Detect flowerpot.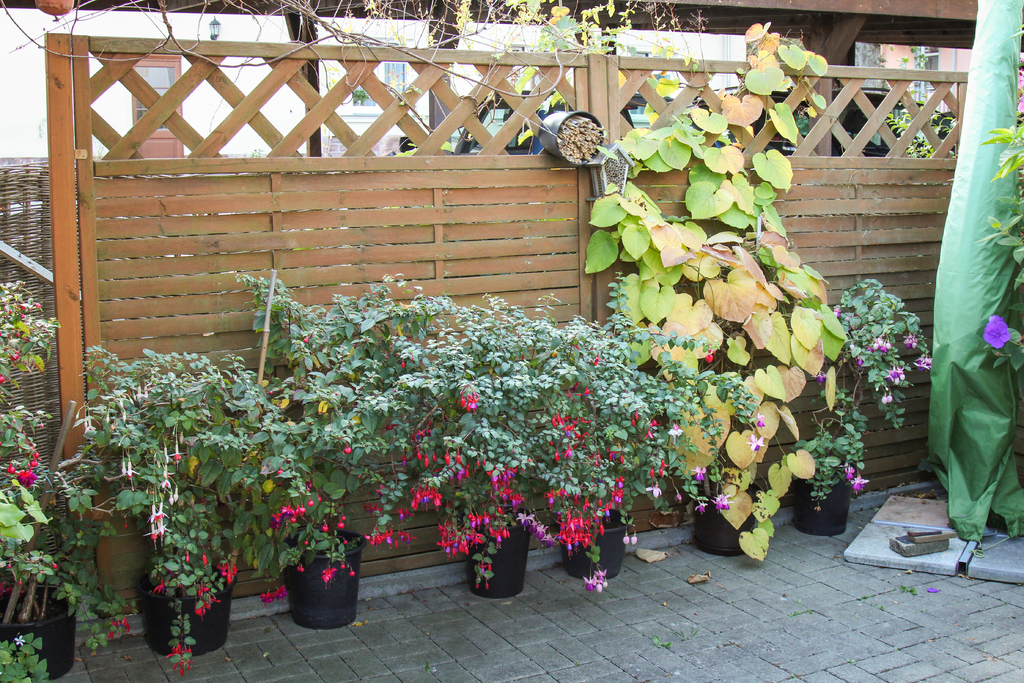
Detected at [x1=460, y1=494, x2=531, y2=599].
